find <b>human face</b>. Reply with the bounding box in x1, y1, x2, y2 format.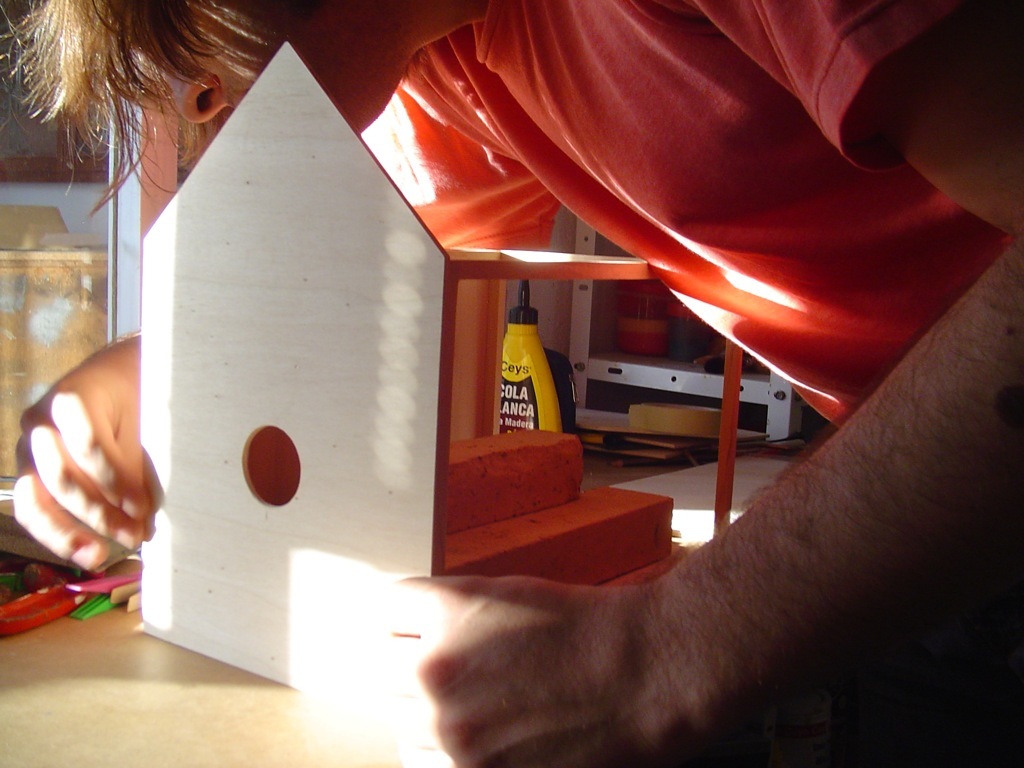
151, 0, 386, 135.
